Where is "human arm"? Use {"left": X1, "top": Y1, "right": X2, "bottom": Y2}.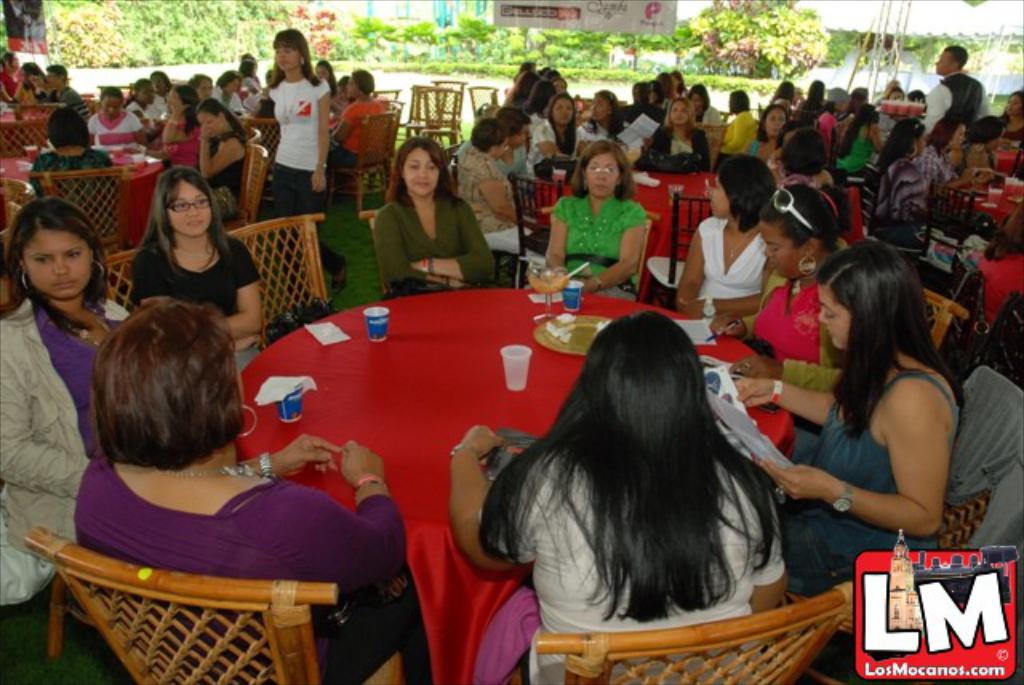
{"left": 238, "top": 429, "right": 346, "bottom": 479}.
